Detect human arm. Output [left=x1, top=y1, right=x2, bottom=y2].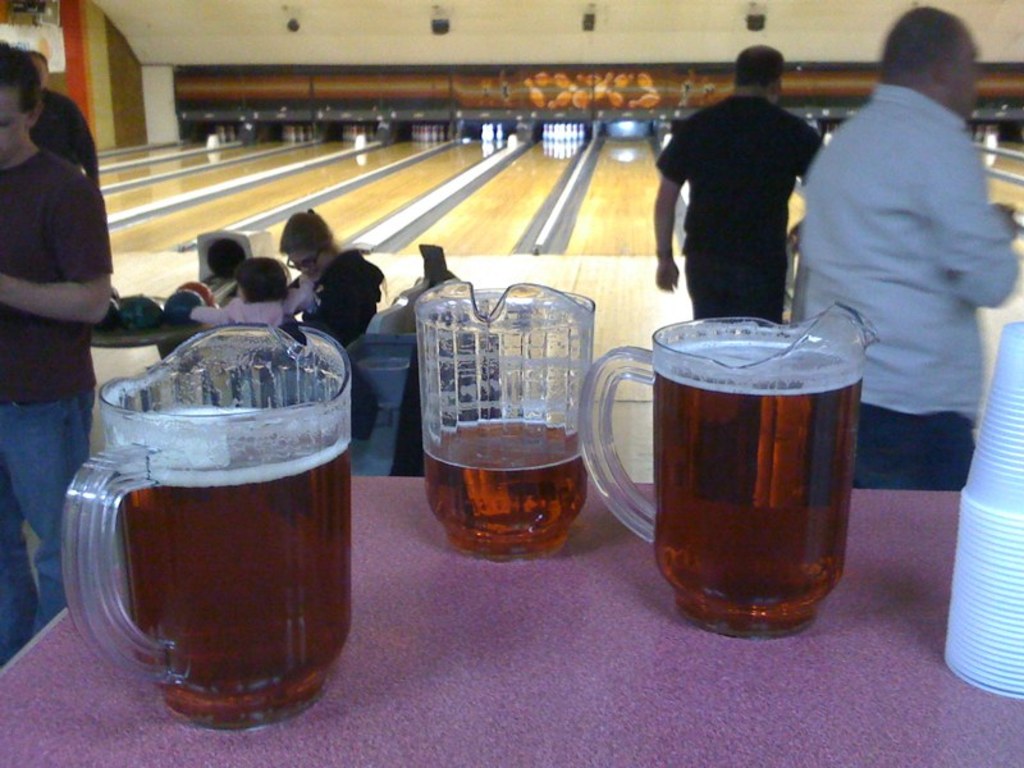
[left=946, top=133, right=1016, bottom=312].
